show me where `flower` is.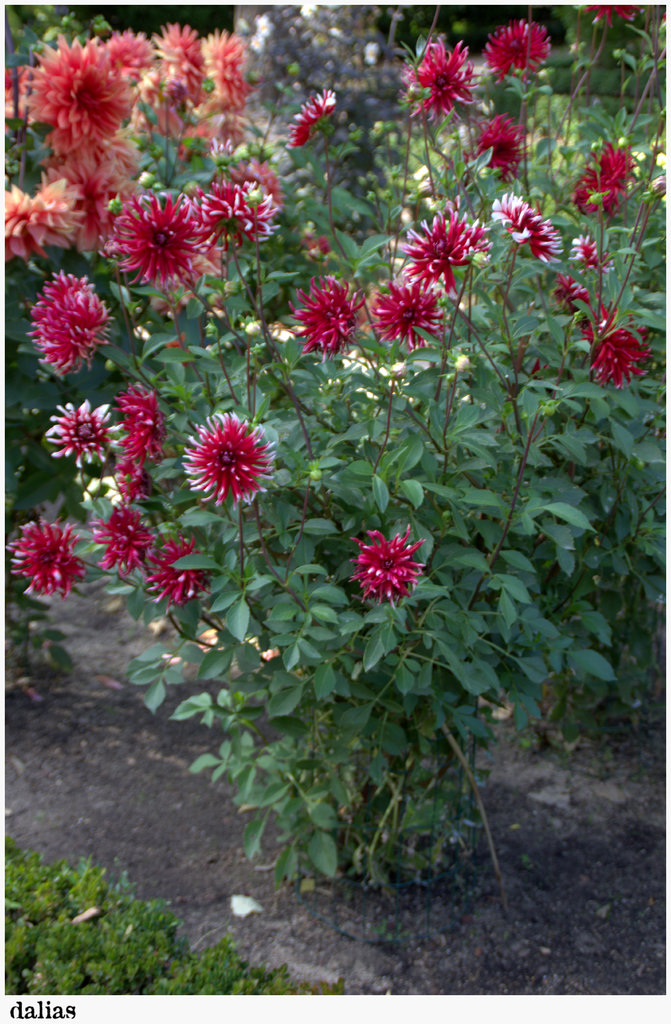
`flower` is at <bbox>479, 22, 545, 90</bbox>.
